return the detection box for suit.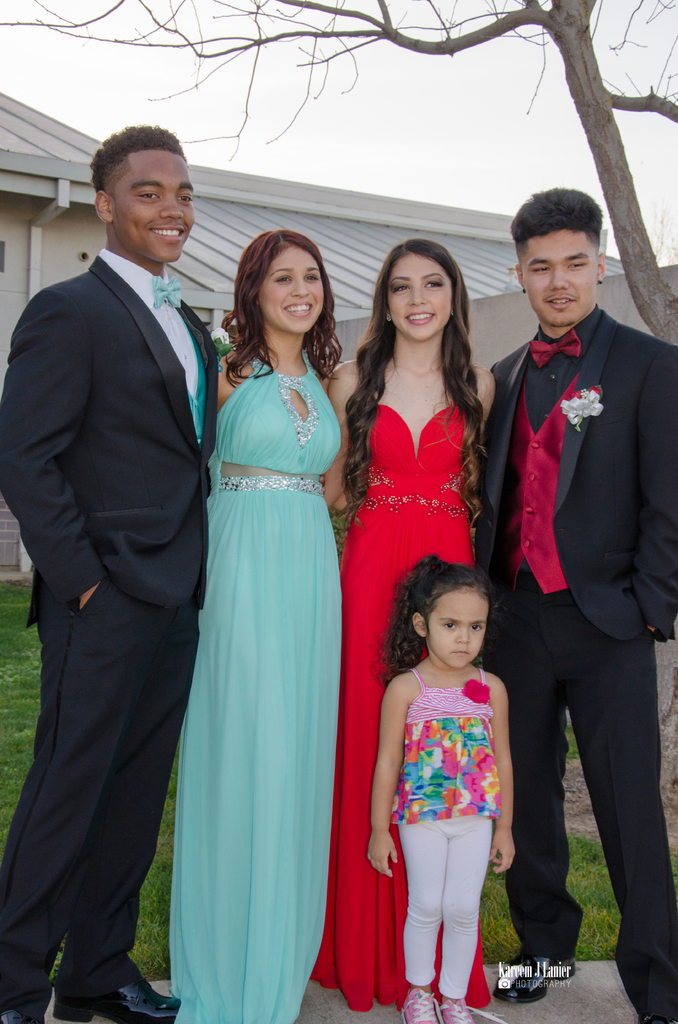
bbox=(18, 97, 225, 1023).
